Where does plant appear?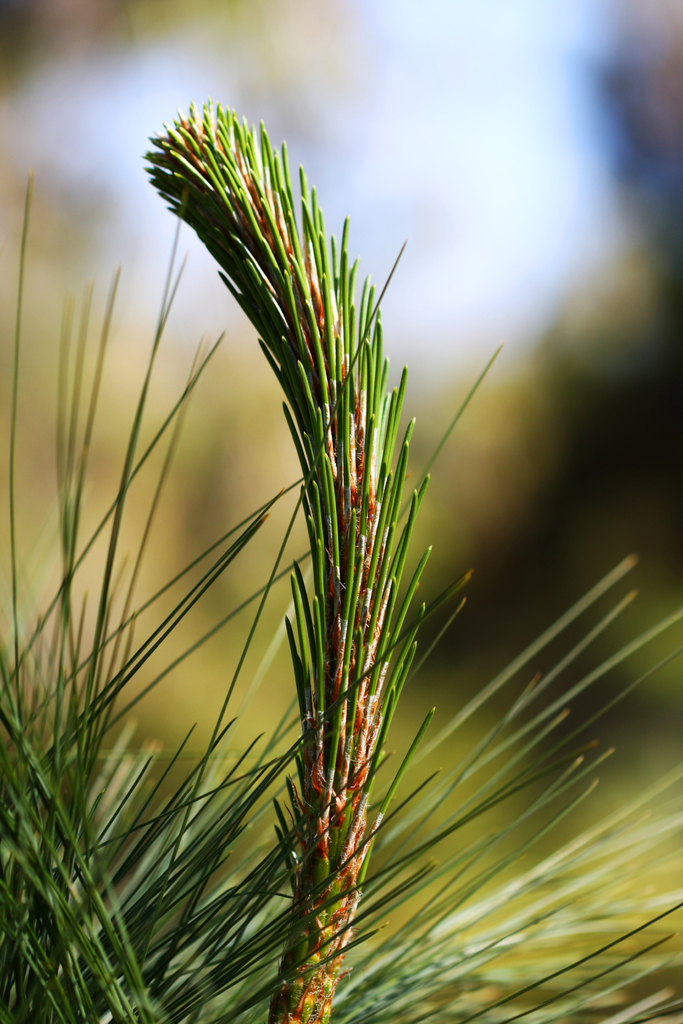
Appears at (0, 95, 682, 1023).
